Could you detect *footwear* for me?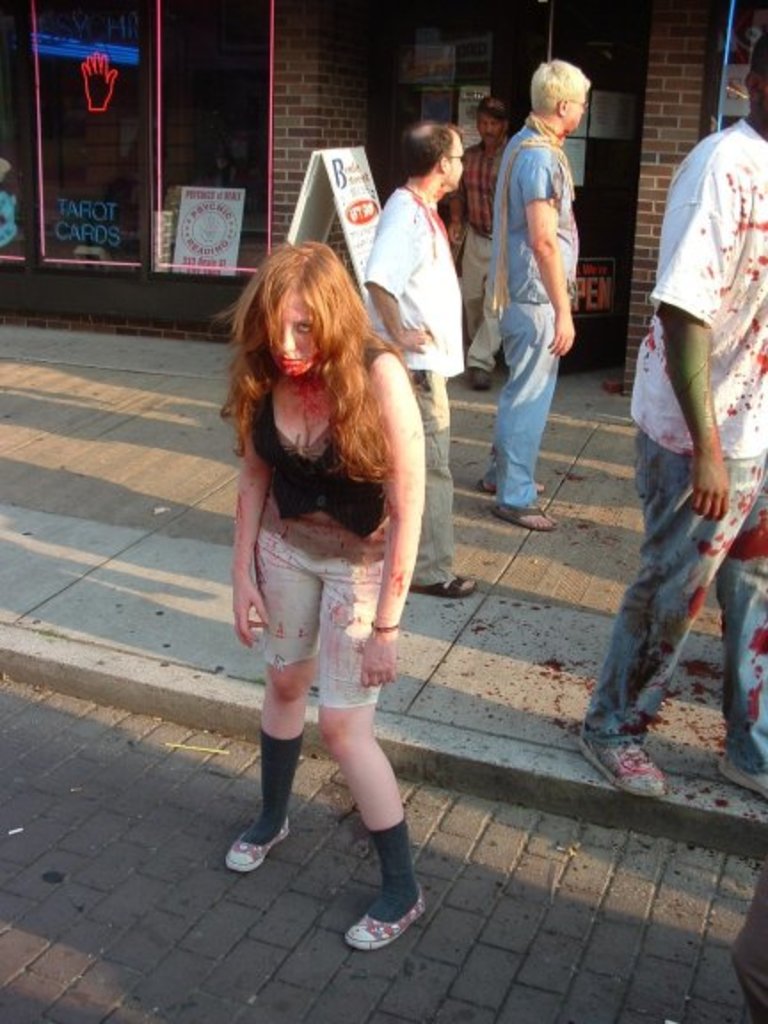
Detection result: x1=478, y1=475, x2=546, y2=496.
